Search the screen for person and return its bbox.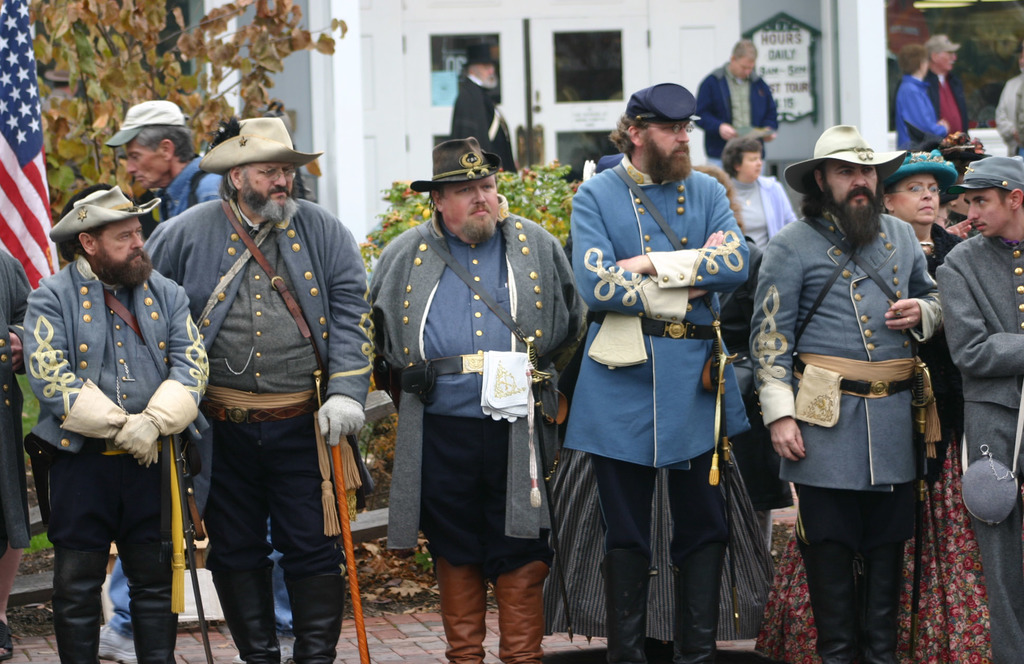
Found: bbox=(770, 125, 935, 663).
